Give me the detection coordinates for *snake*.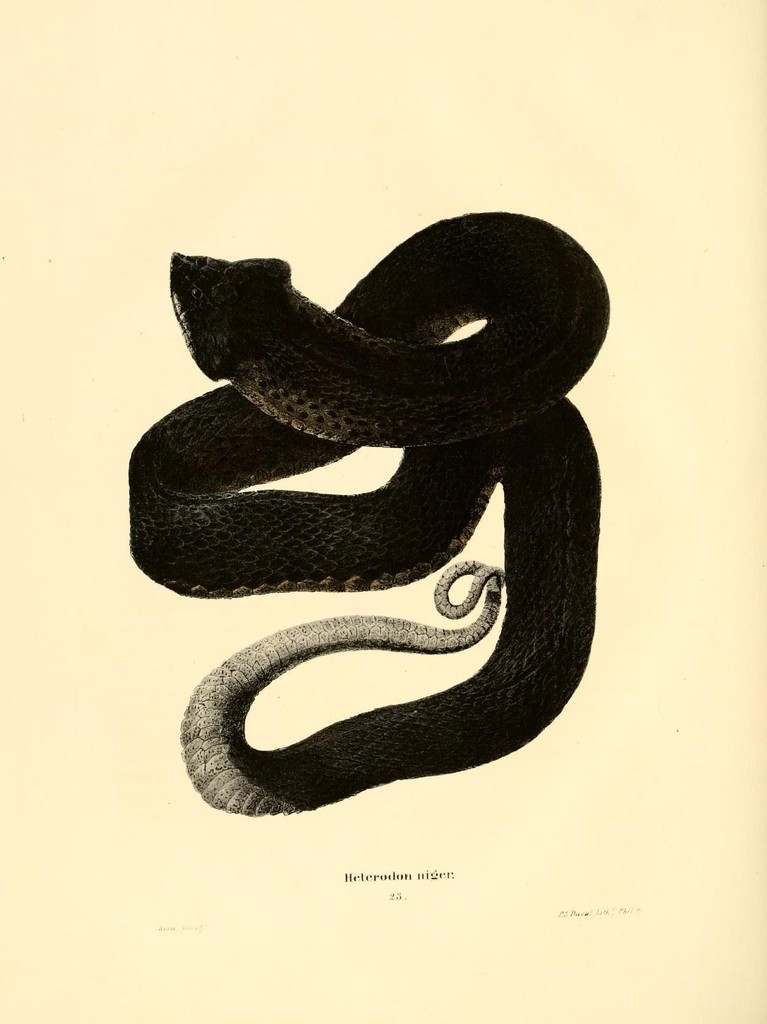
[130,212,614,816].
